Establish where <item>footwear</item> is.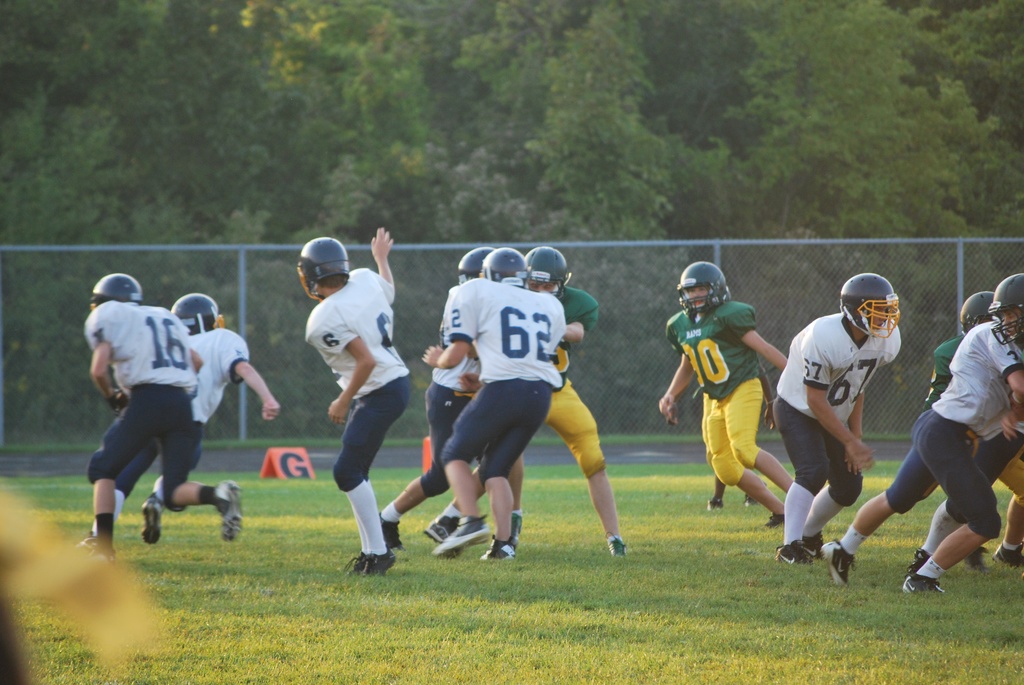
Established at [left=429, top=512, right=489, bottom=559].
